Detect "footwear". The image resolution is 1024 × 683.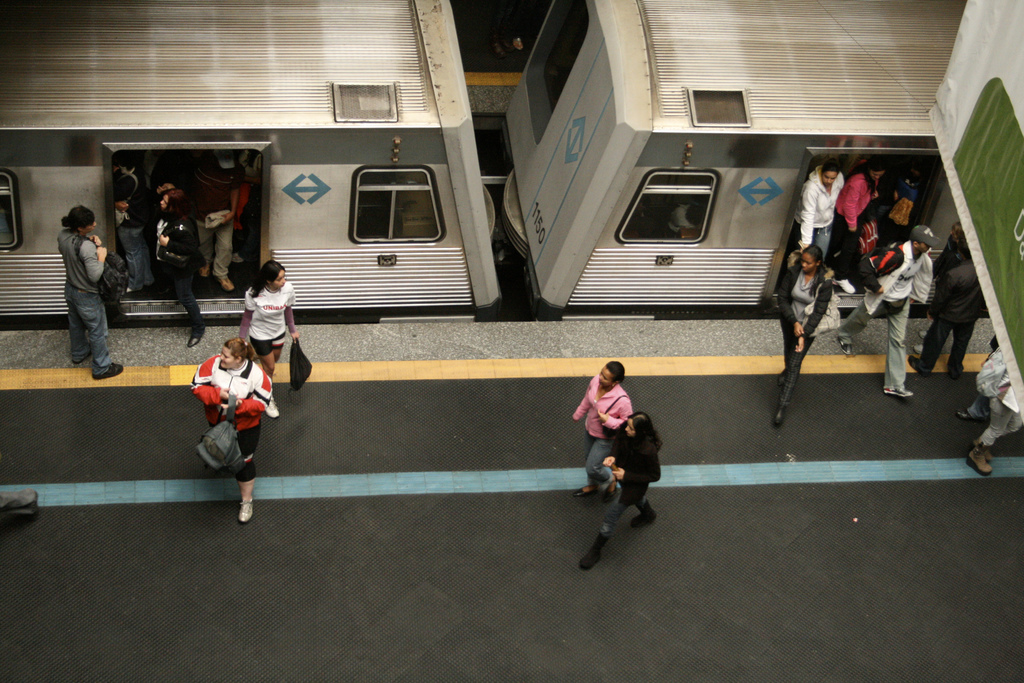
BBox(241, 497, 254, 523).
